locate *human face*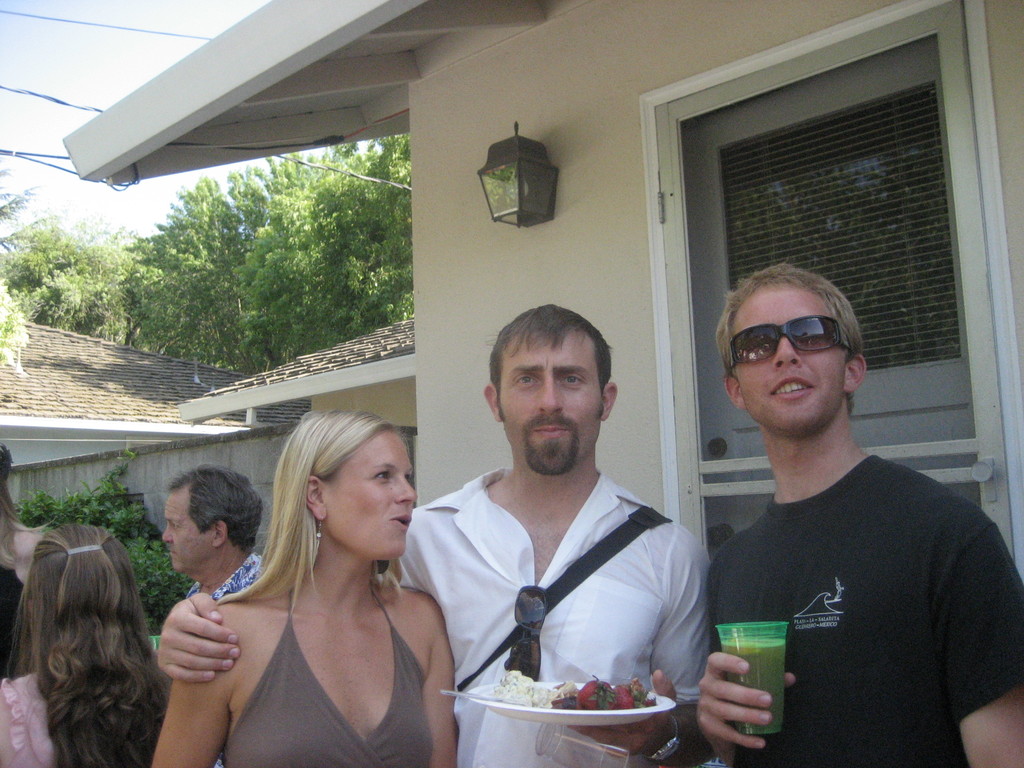
box=[323, 431, 424, 563]
